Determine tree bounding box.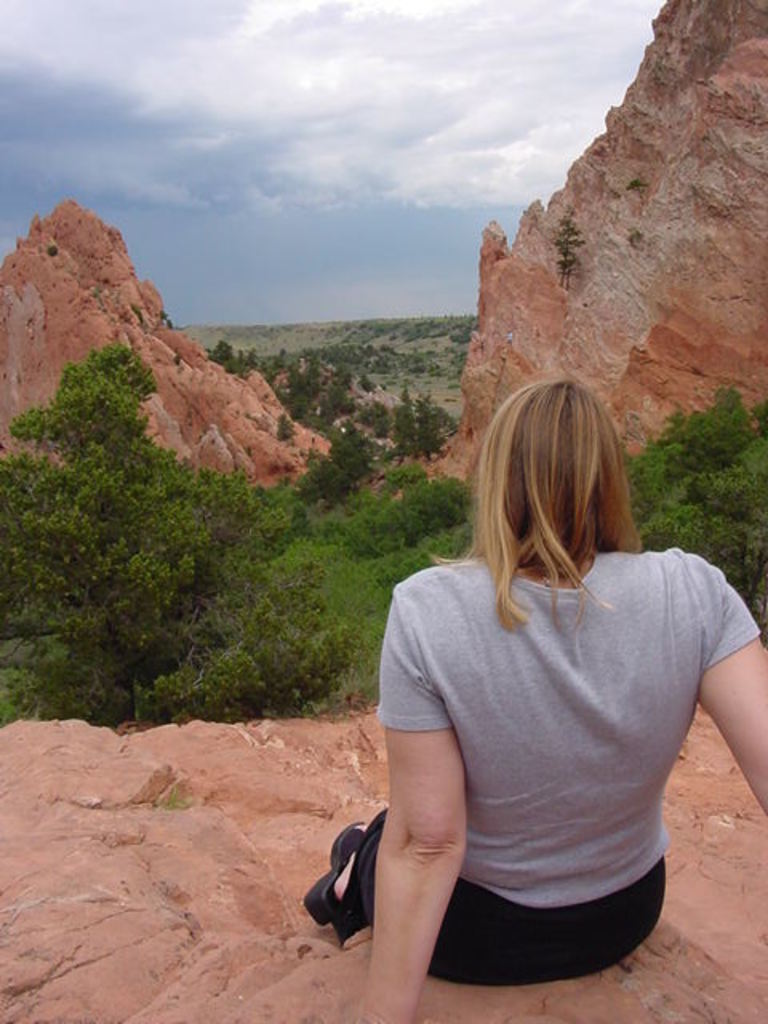
Determined: x1=618, y1=376, x2=766, y2=658.
